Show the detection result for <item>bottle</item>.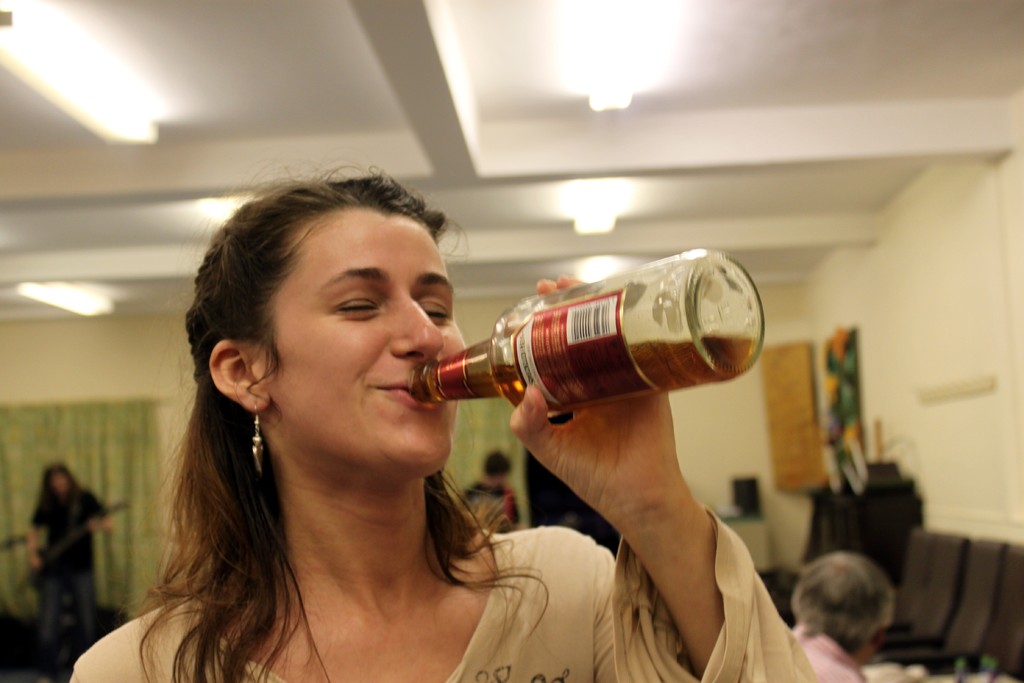
detection(399, 242, 774, 413).
